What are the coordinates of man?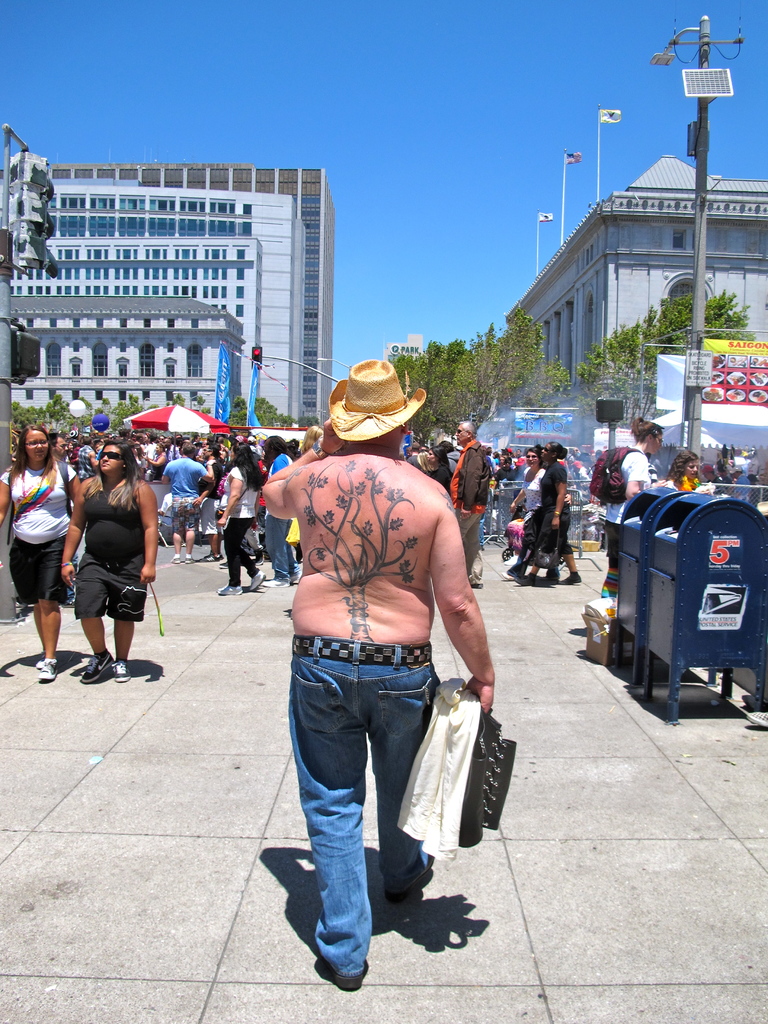
455/417/488/589.
